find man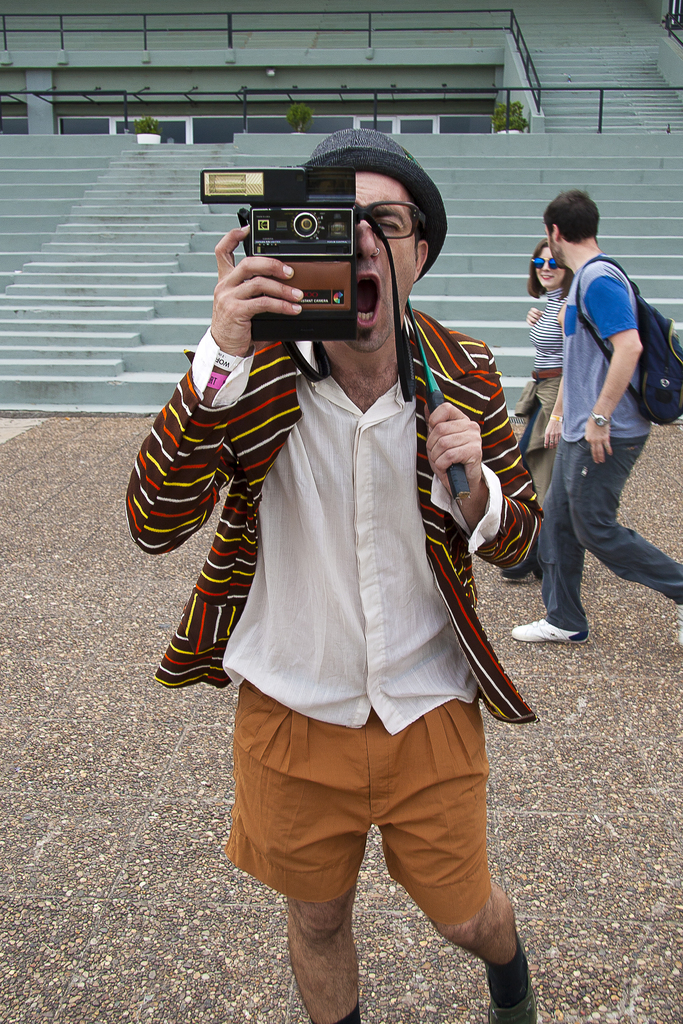
bbox=(526, 174, 665, 666)
